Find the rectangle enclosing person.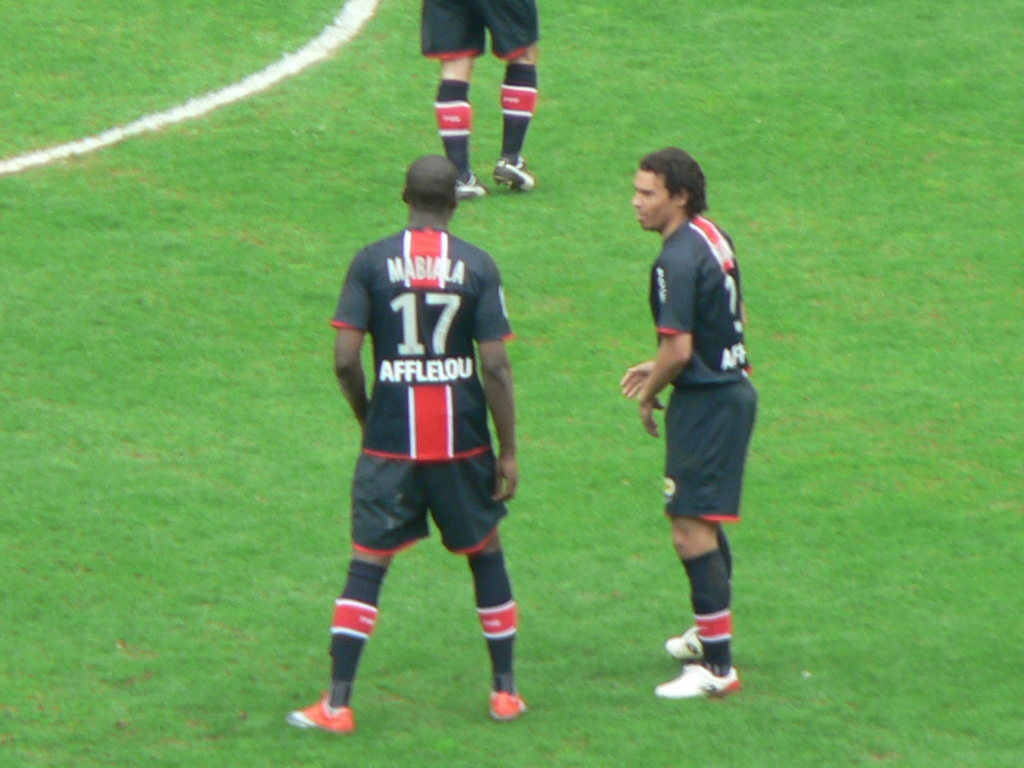
box(420, 0, 543, 202).
